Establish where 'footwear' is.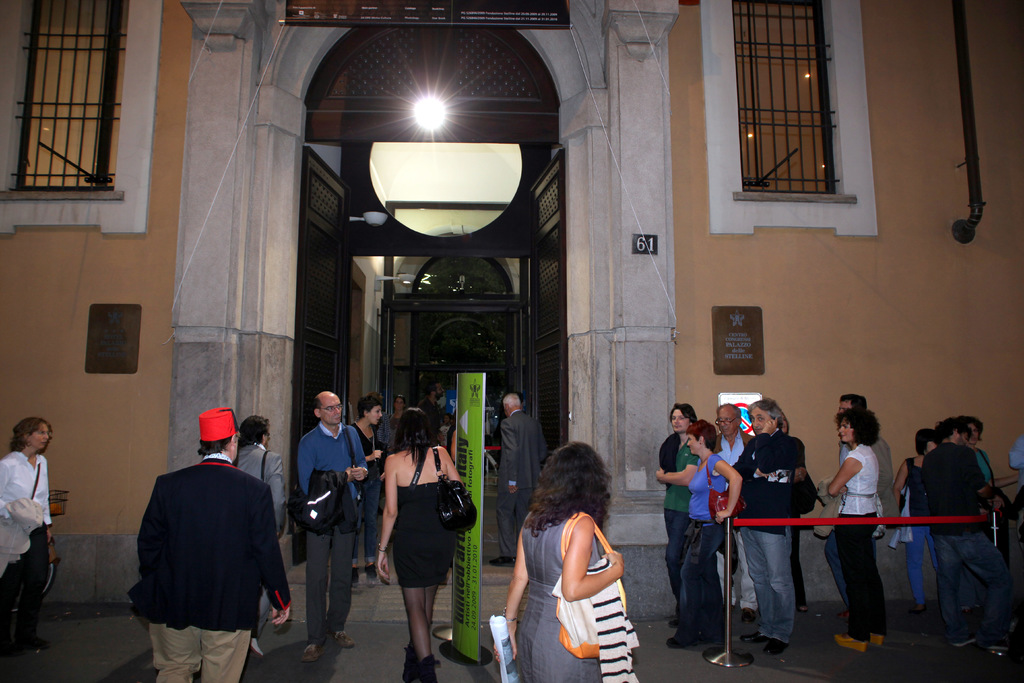
Established at pyautogui.locateOnScreen(367, 564, 378, 588).
